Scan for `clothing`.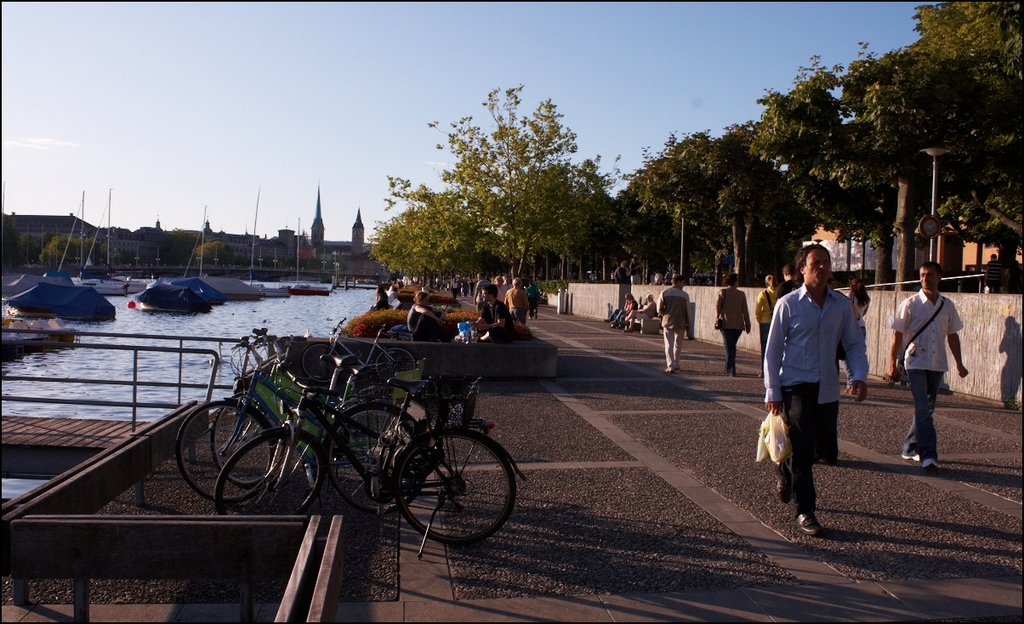
Scan result: 762/271/875/536.
